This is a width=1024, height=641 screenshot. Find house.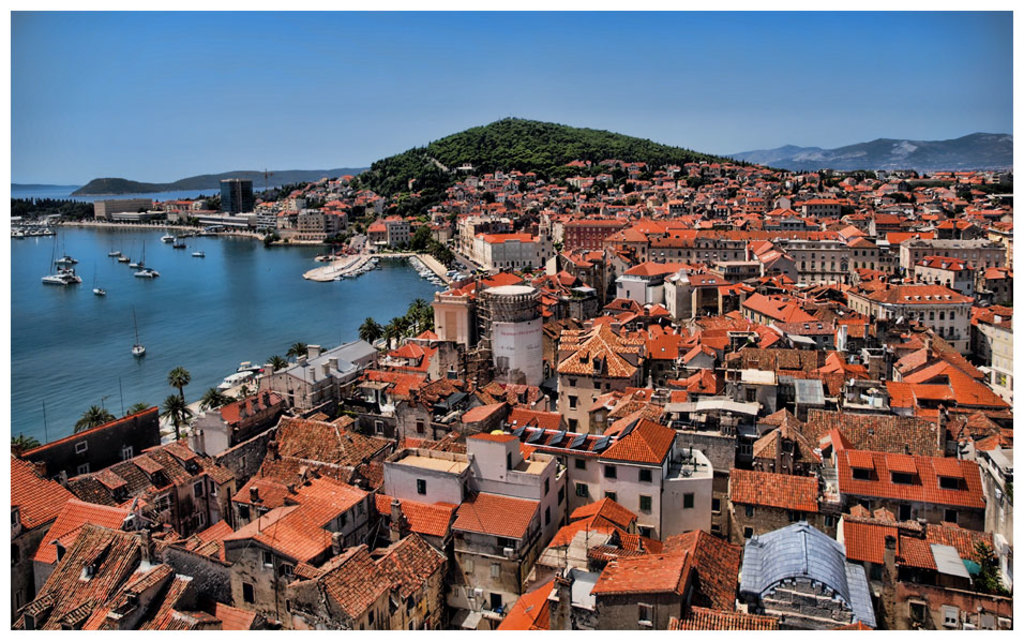
Bounding box: rect(511, 498, 636, 627).
